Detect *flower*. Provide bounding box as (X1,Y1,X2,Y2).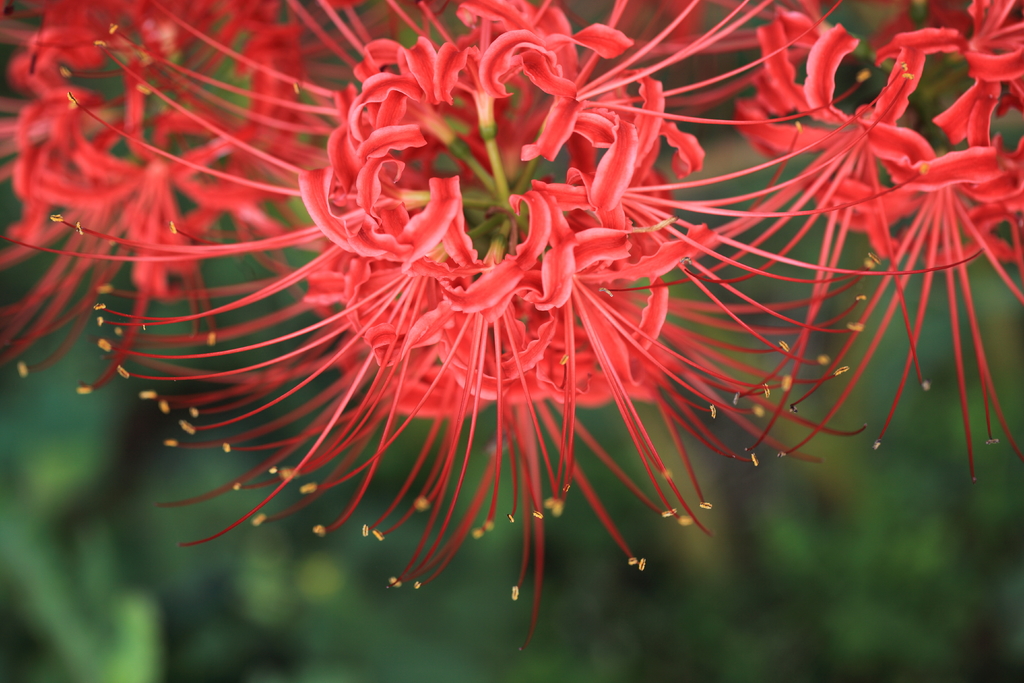
(38,15,948,617).
